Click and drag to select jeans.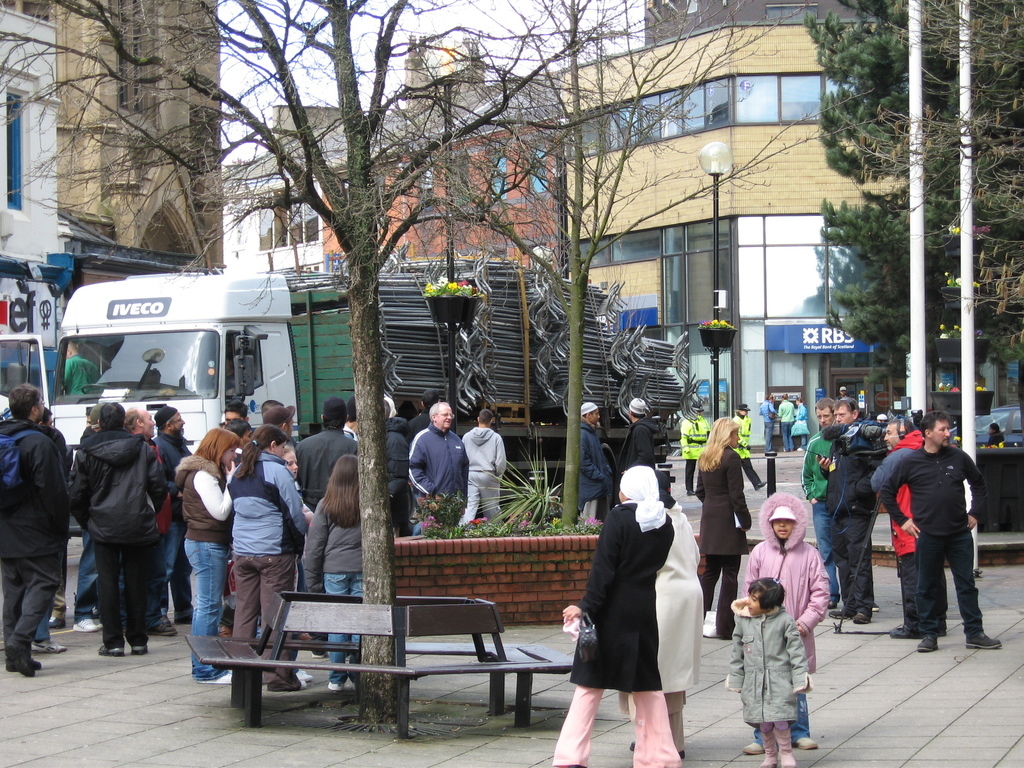
Selection: x1=922 y1=529 x2=989 y2=633.
